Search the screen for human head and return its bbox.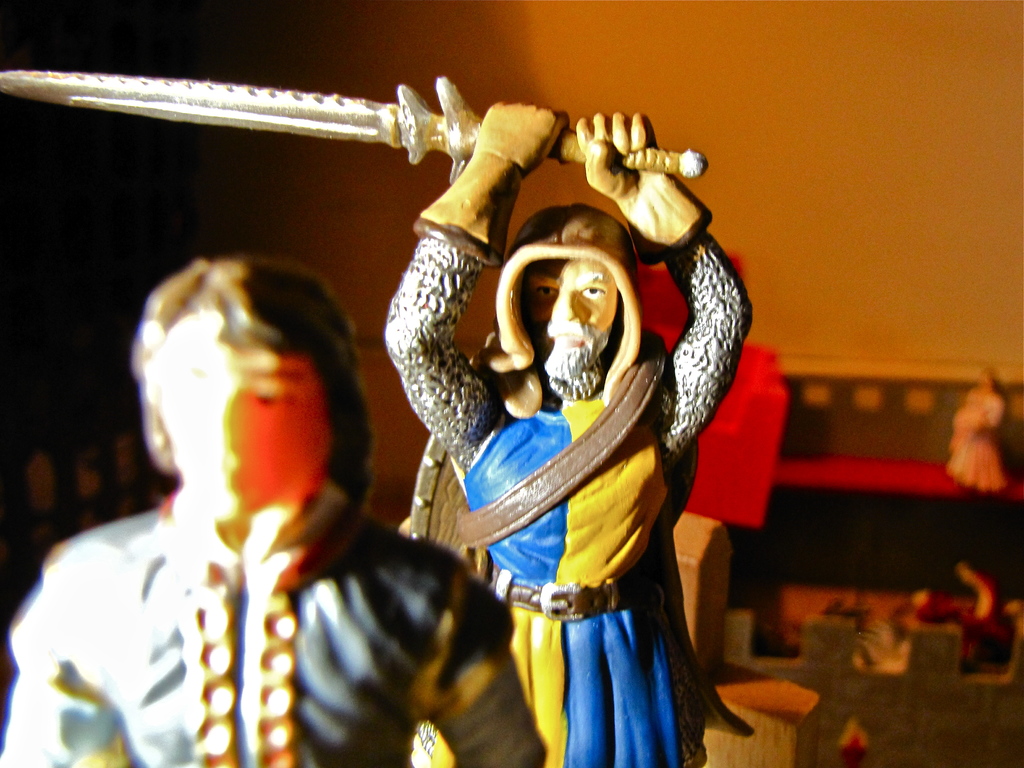
Found: crop(125, 247, 379, 547).
